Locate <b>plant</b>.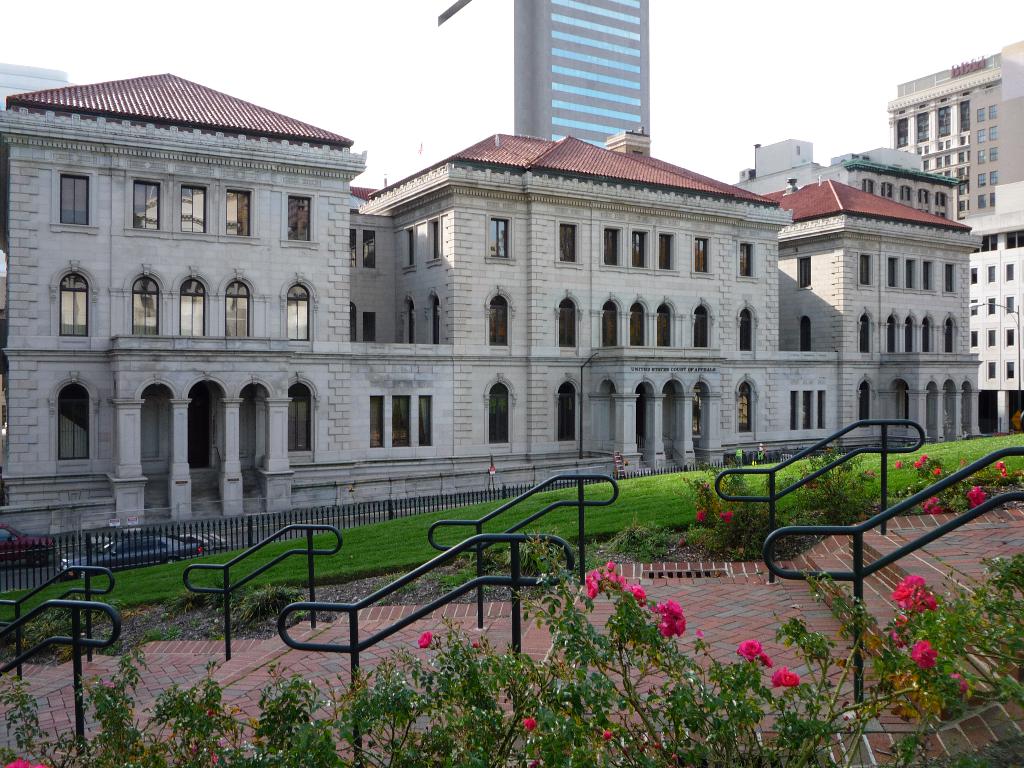
Bounding box: <bbox>678, 446, 782, 568</bbox>.
